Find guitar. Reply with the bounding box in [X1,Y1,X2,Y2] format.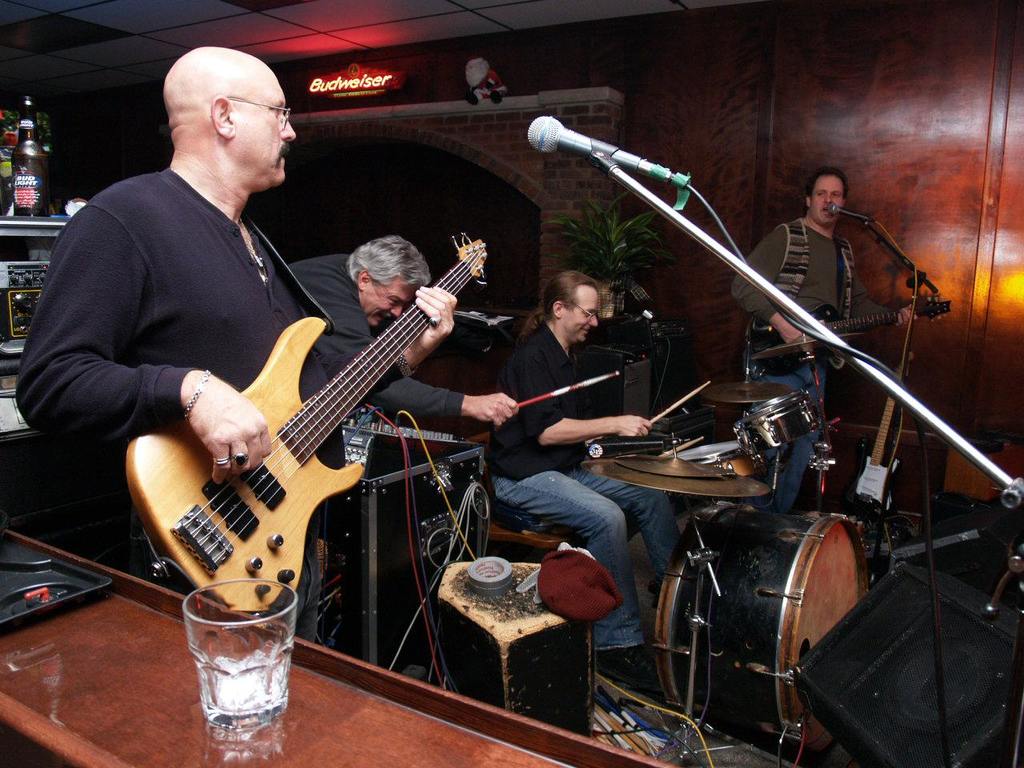
[109,221,510,643].
